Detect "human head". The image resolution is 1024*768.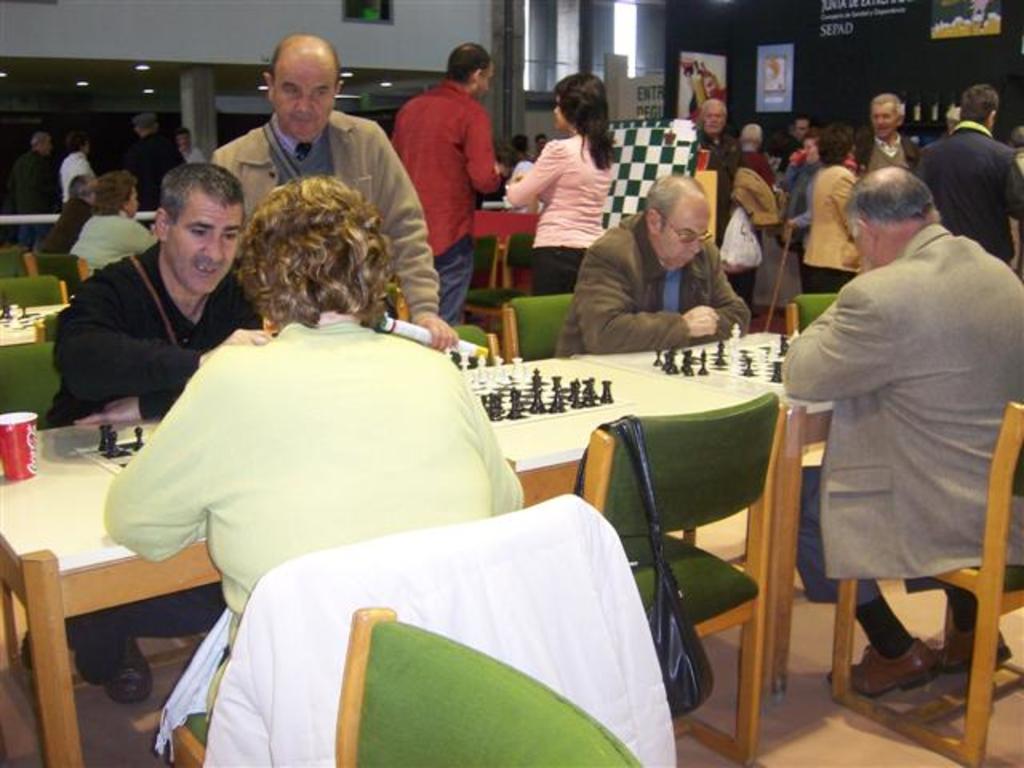
x1=152, y1=162, x2=246, y2=298.
